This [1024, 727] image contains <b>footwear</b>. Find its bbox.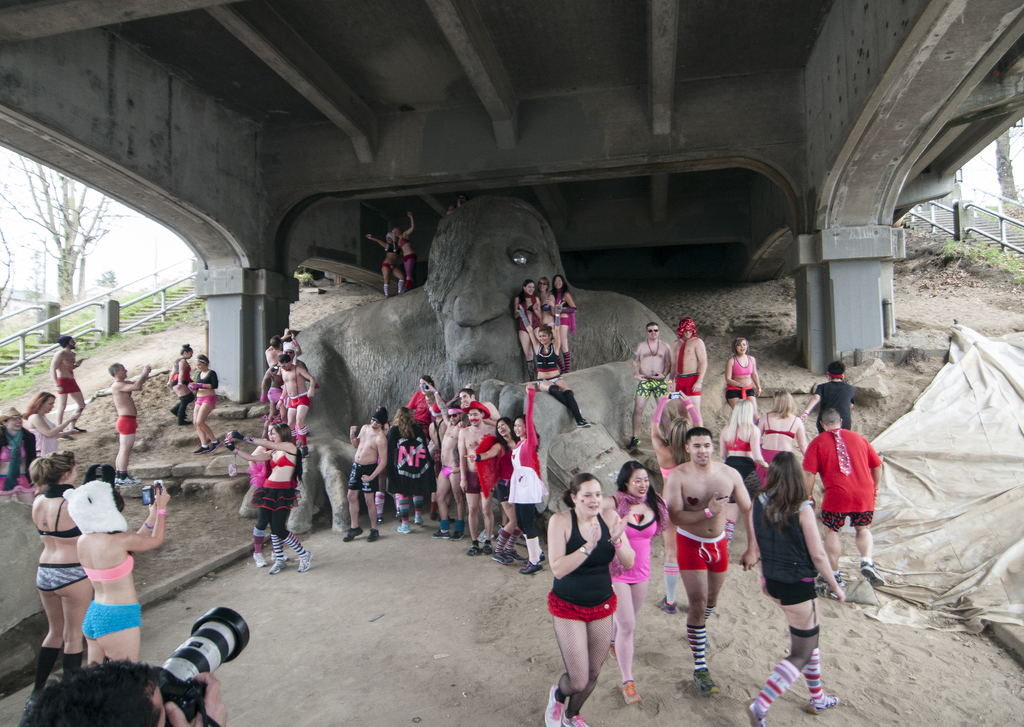
[left=509, top=552, right=525, bottom=561].
